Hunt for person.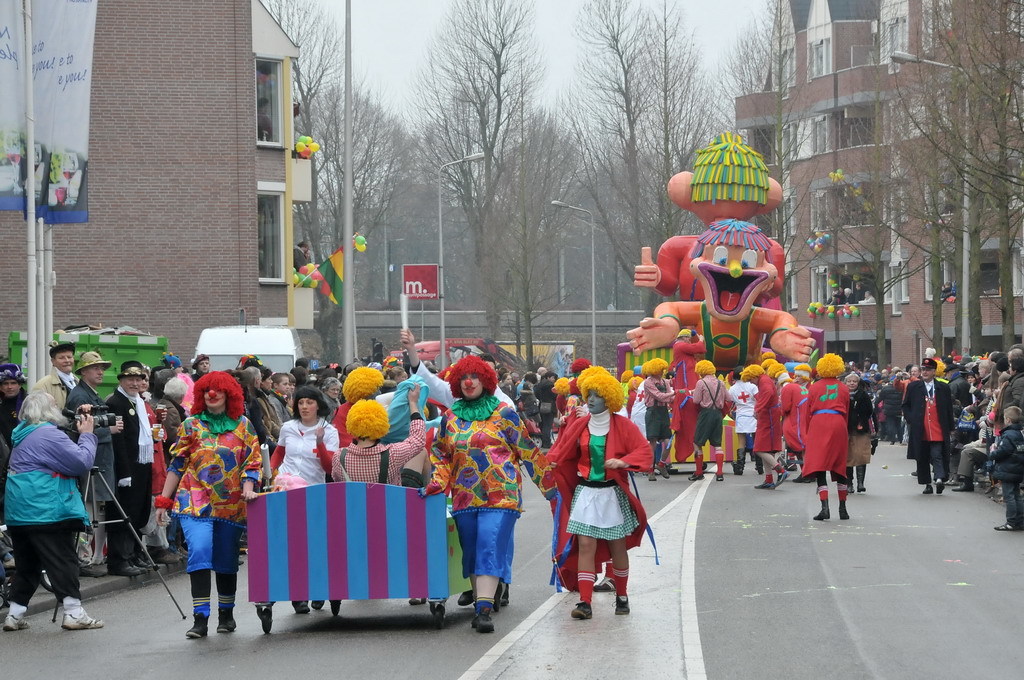
Hunted down at [688,360,727,474].
